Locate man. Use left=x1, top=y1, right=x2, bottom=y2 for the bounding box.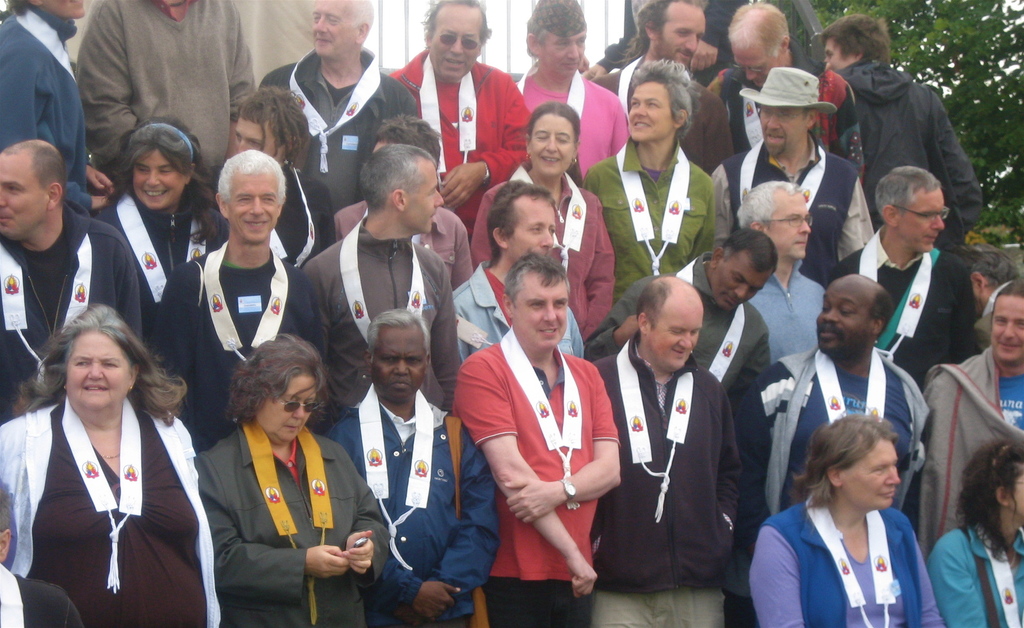
left=282, top=128, right=468, bottom=432.
